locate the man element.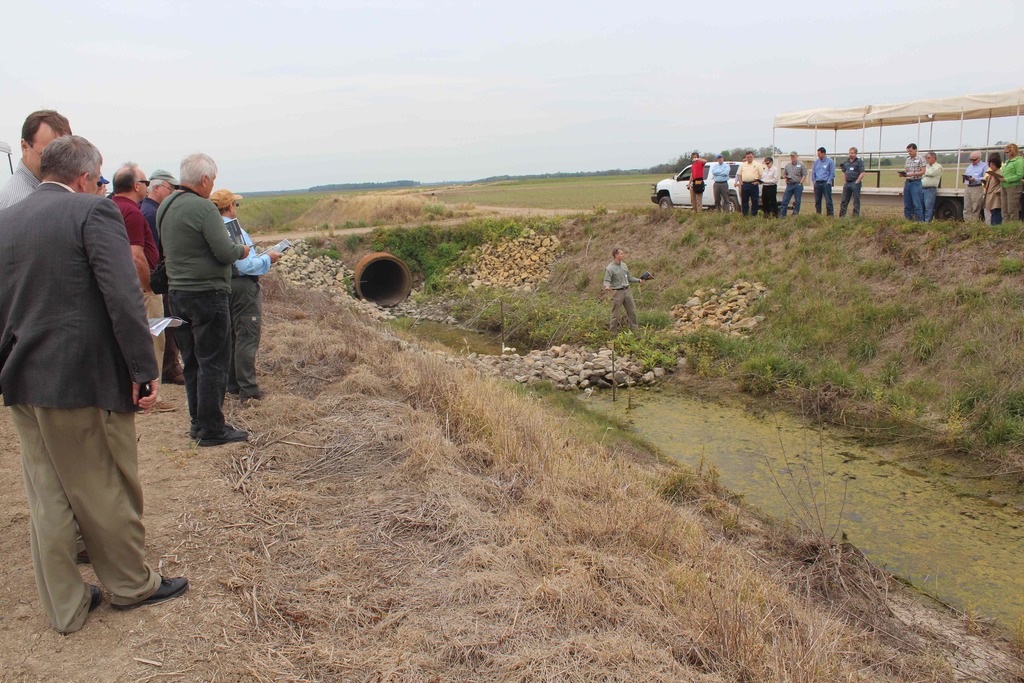
Element bbox: select_region(204, 185, 282, 402).
